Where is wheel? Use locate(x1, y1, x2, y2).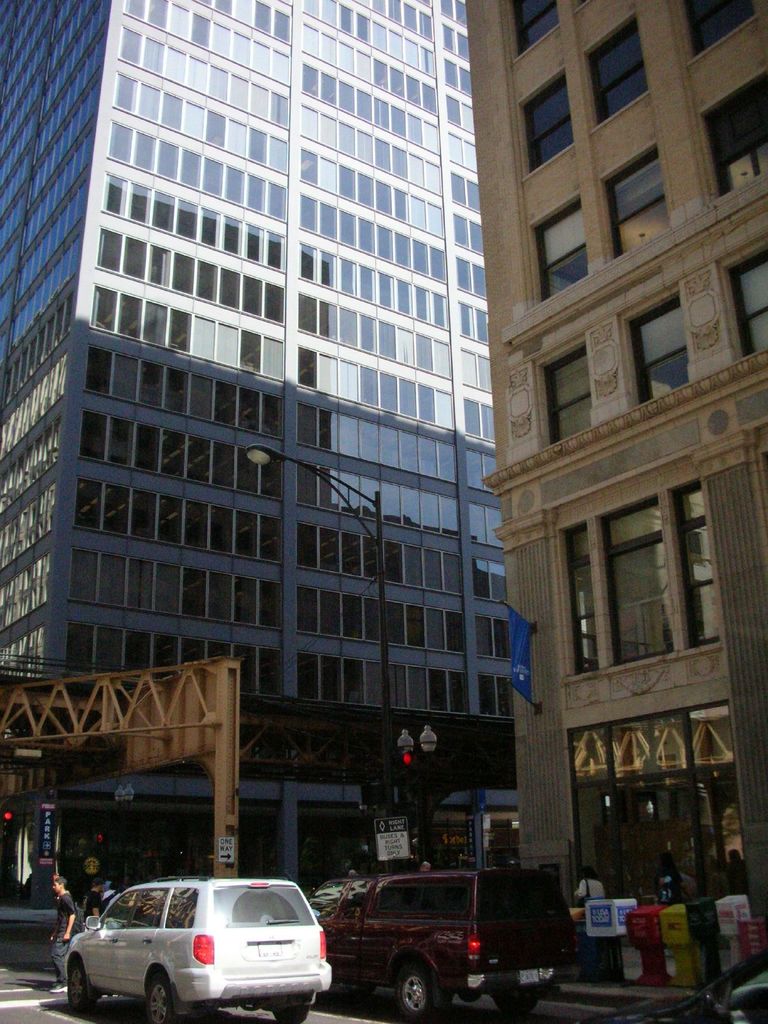
locate(68, 959, 93, 1008).
